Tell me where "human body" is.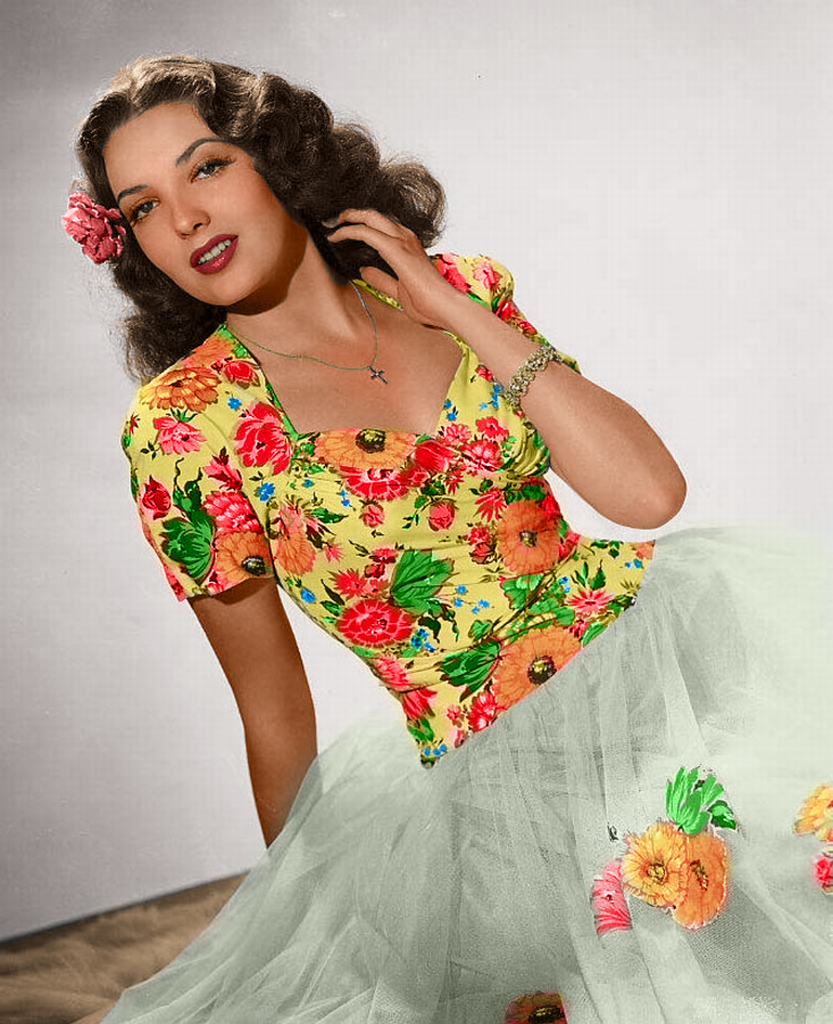
"human body" is at l=62, t=104, r=701, b=1023.
